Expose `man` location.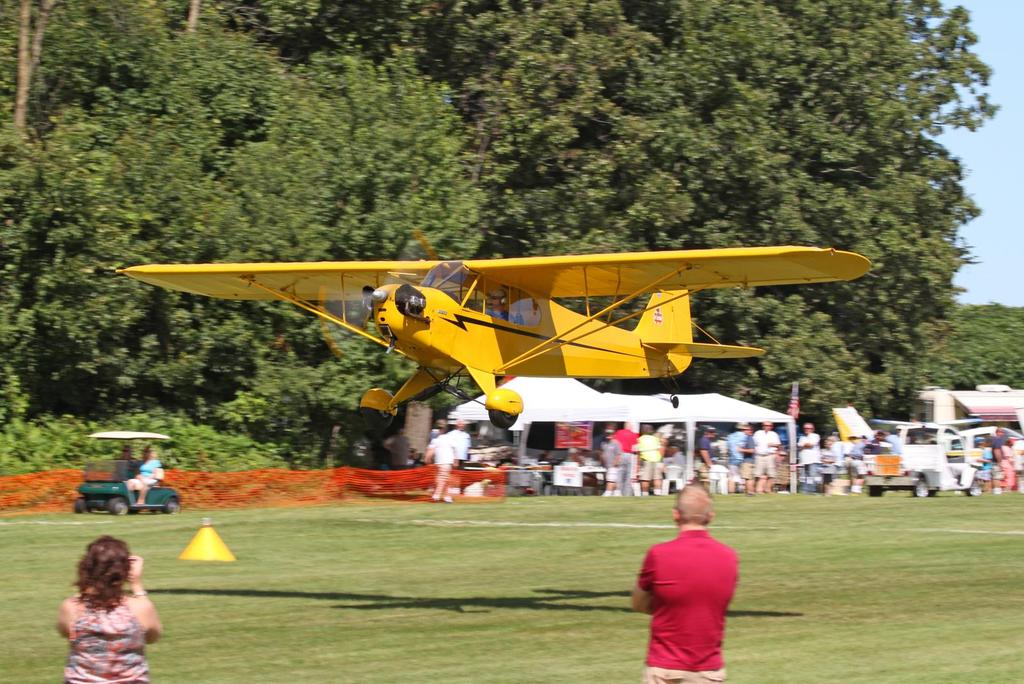
Exposed at detection(632, 486, 751, 665).
